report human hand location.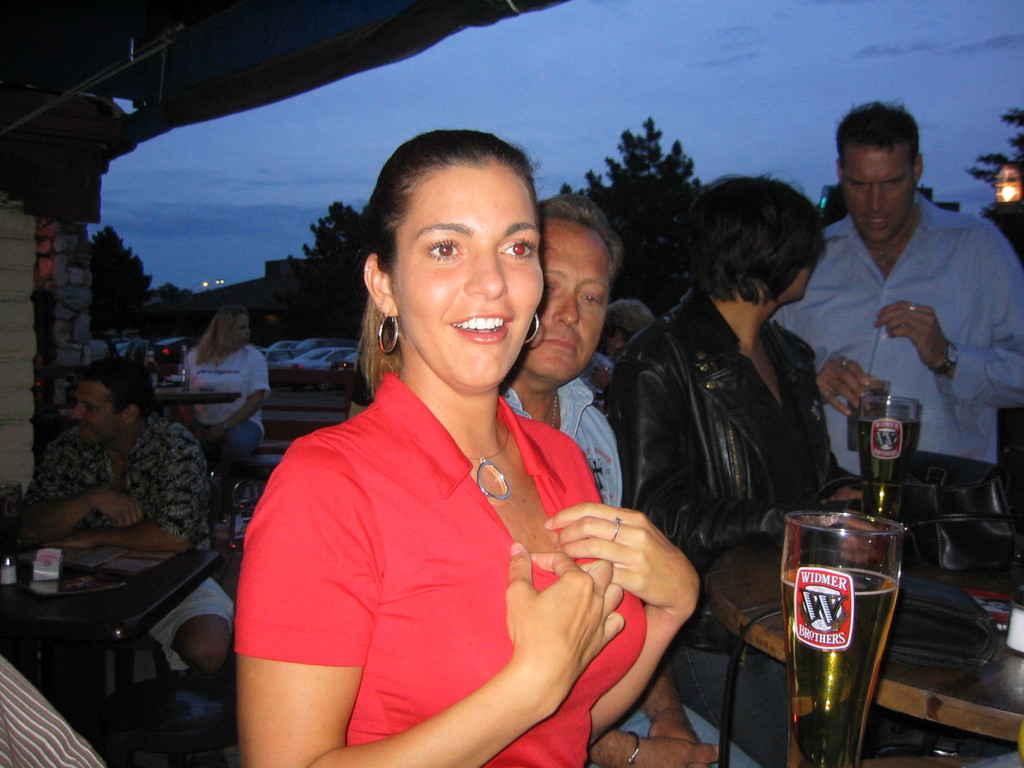
Report: [202,426,223,444].
